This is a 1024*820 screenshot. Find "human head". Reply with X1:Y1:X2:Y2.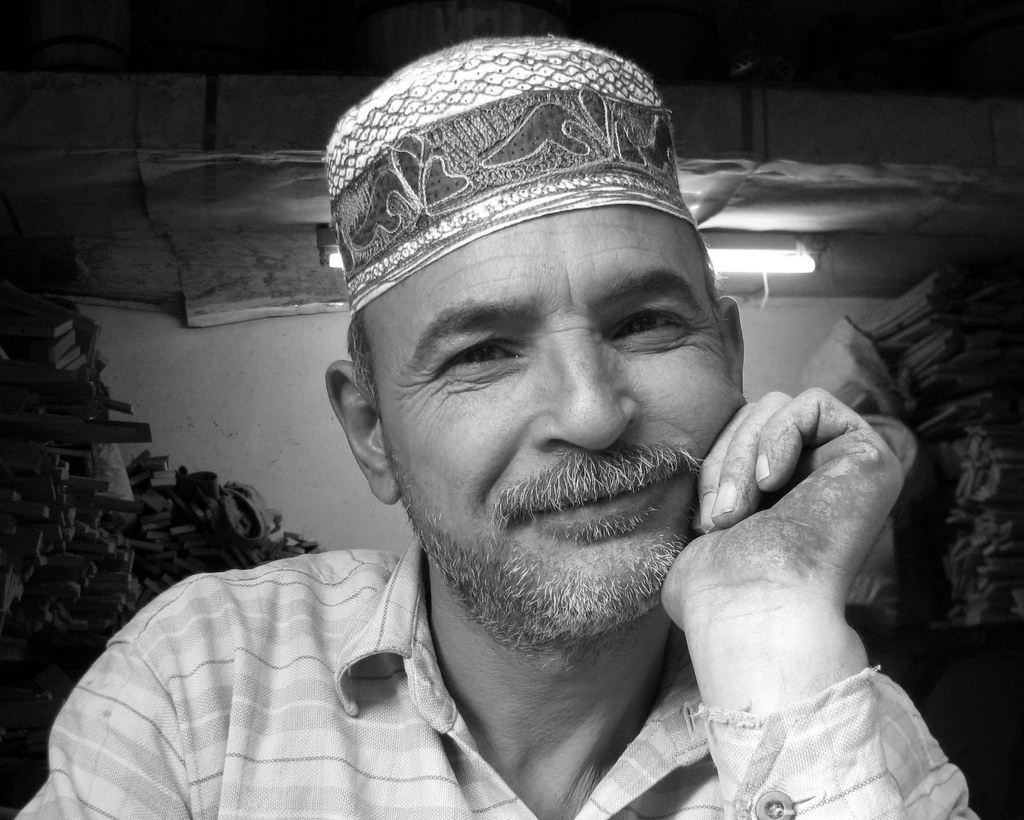
286:52:778:634.
